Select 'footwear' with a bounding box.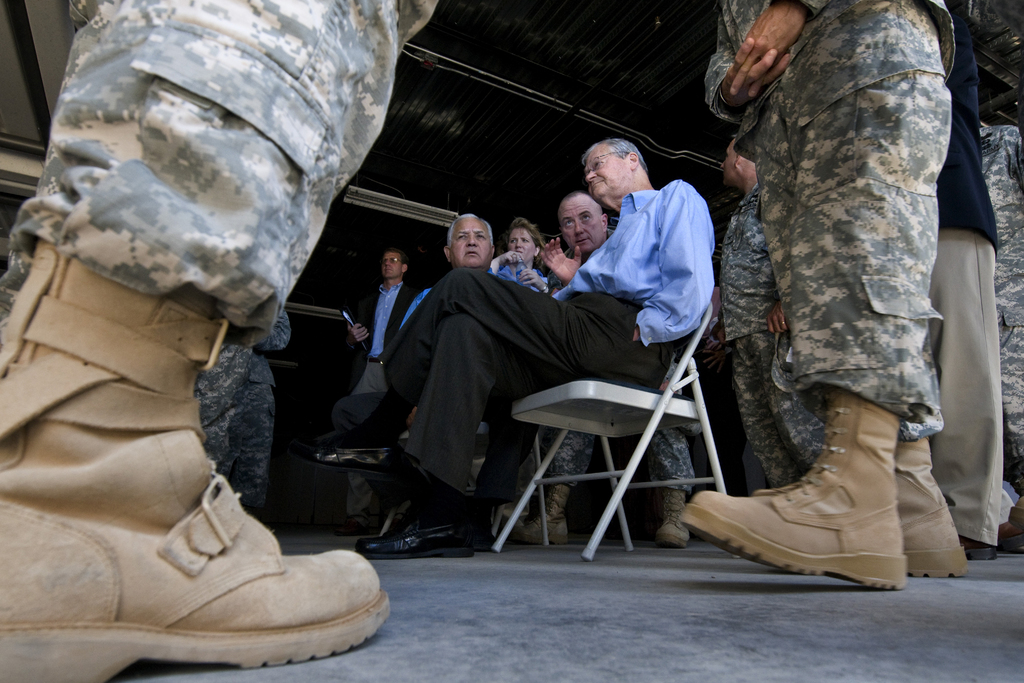
crop(897, 441, 972, 577).
